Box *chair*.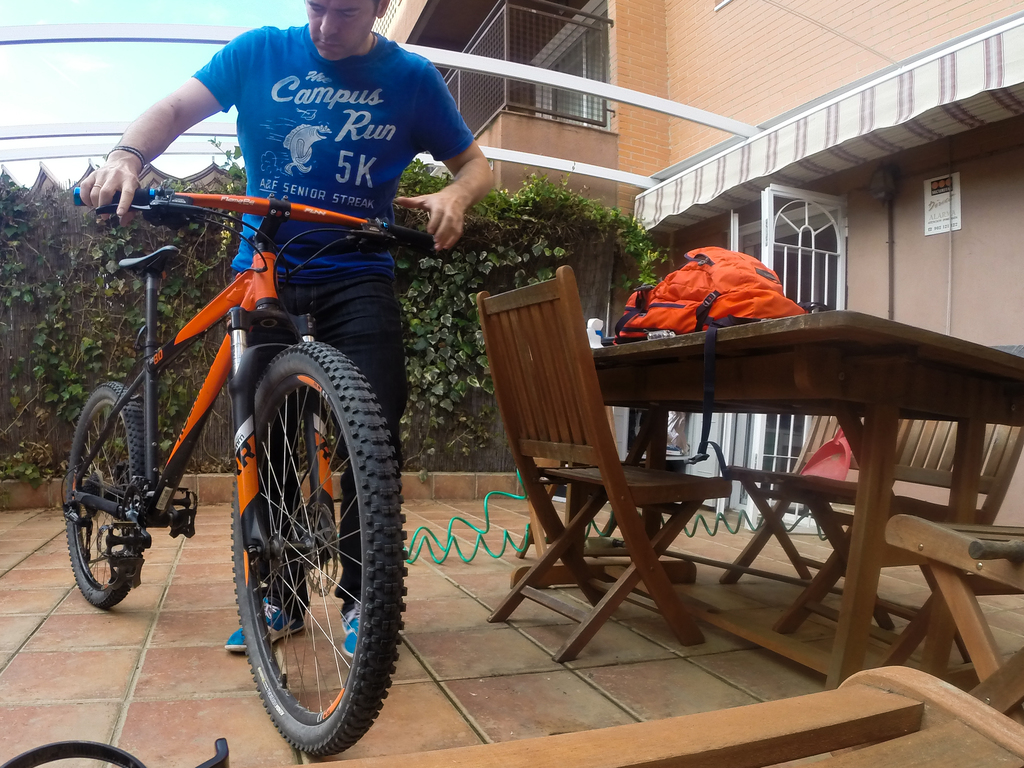
<bbox>883, 512, 1023, 733</bbox>.
